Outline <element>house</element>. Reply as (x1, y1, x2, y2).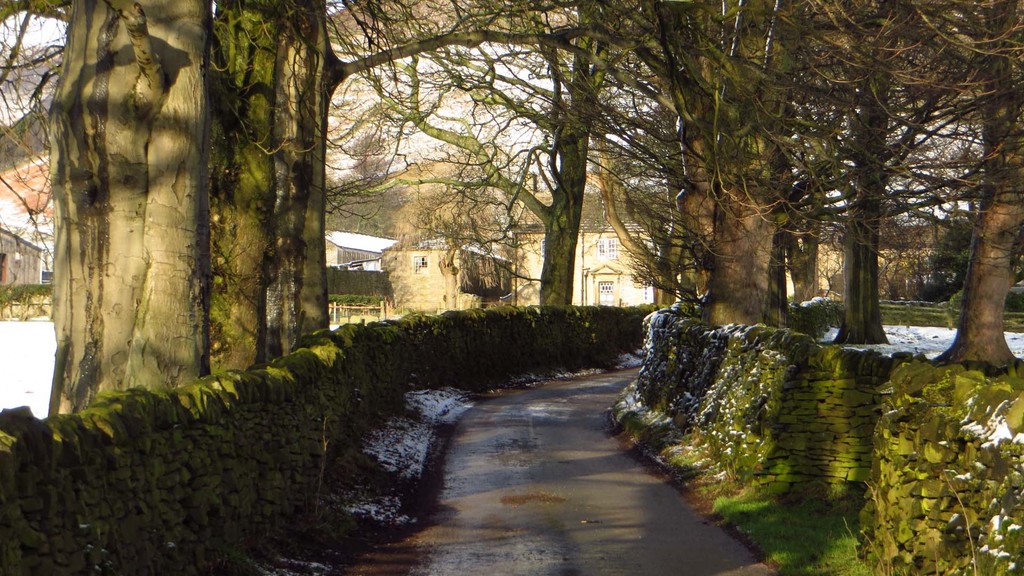
(369, 213, 513, 310).
